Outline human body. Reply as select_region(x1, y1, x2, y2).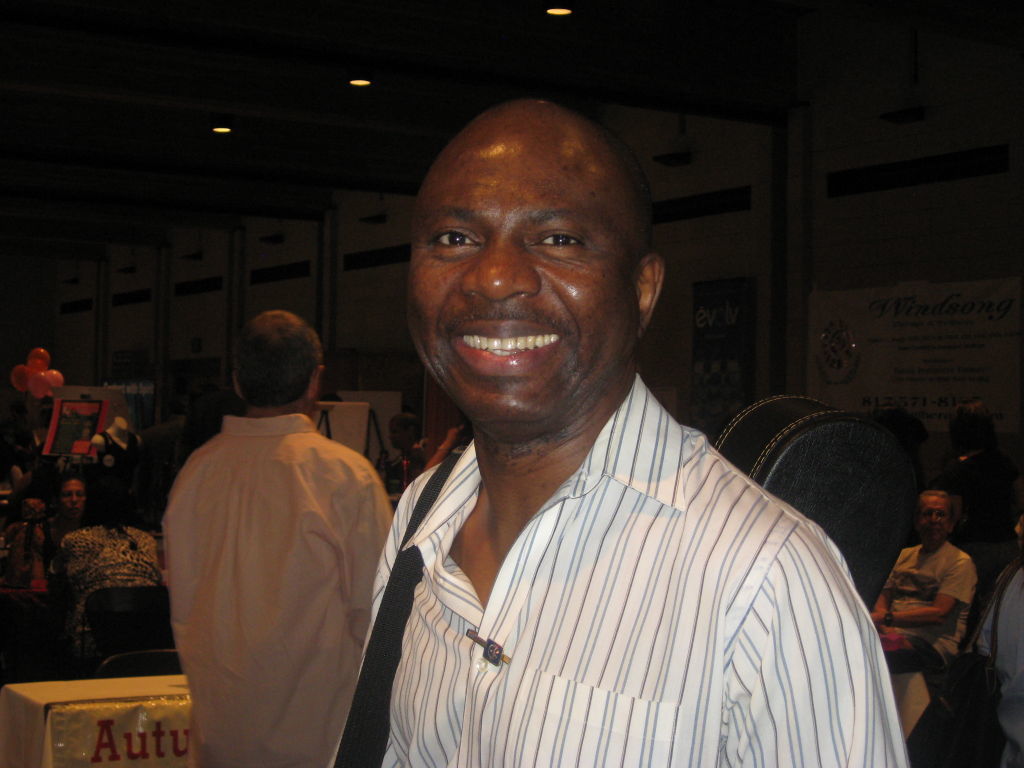
select_region(53, 521, 161, 648).
